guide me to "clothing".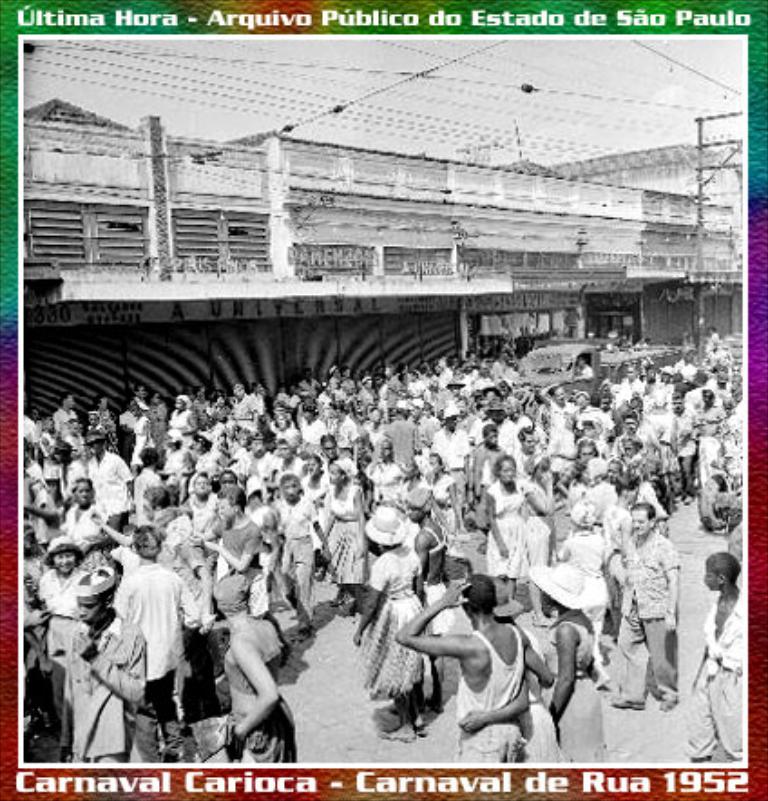
Guidance: {"x1": 89, "y1": 518, "x2": 196, "y2": 747}.
